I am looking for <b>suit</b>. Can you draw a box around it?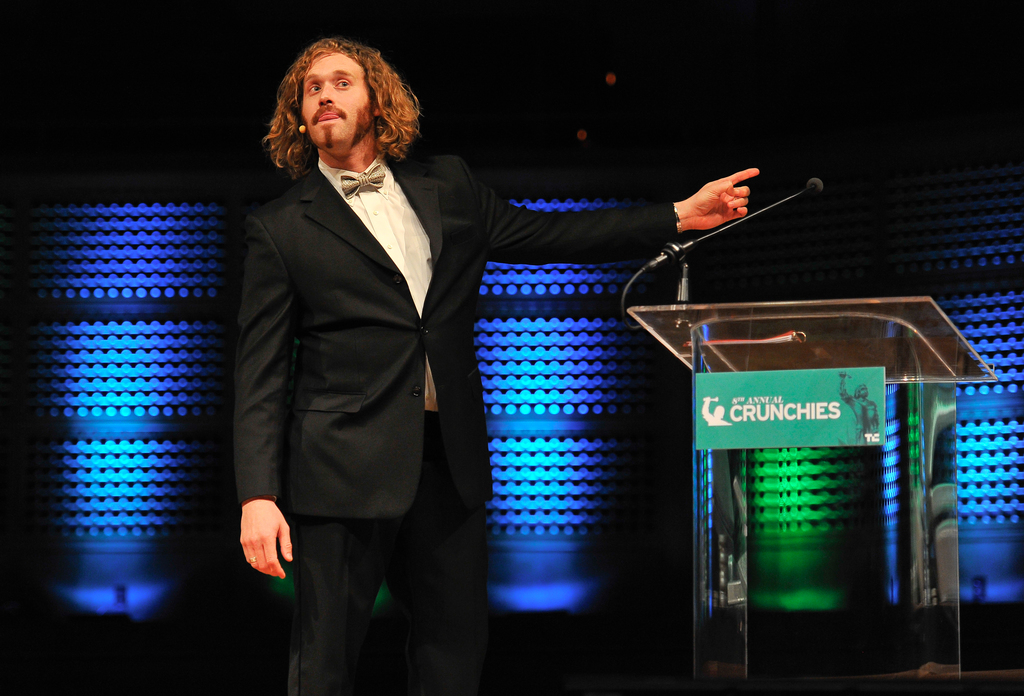
Sure, the bounding box is bbox=[212, 57, 636, 674].
